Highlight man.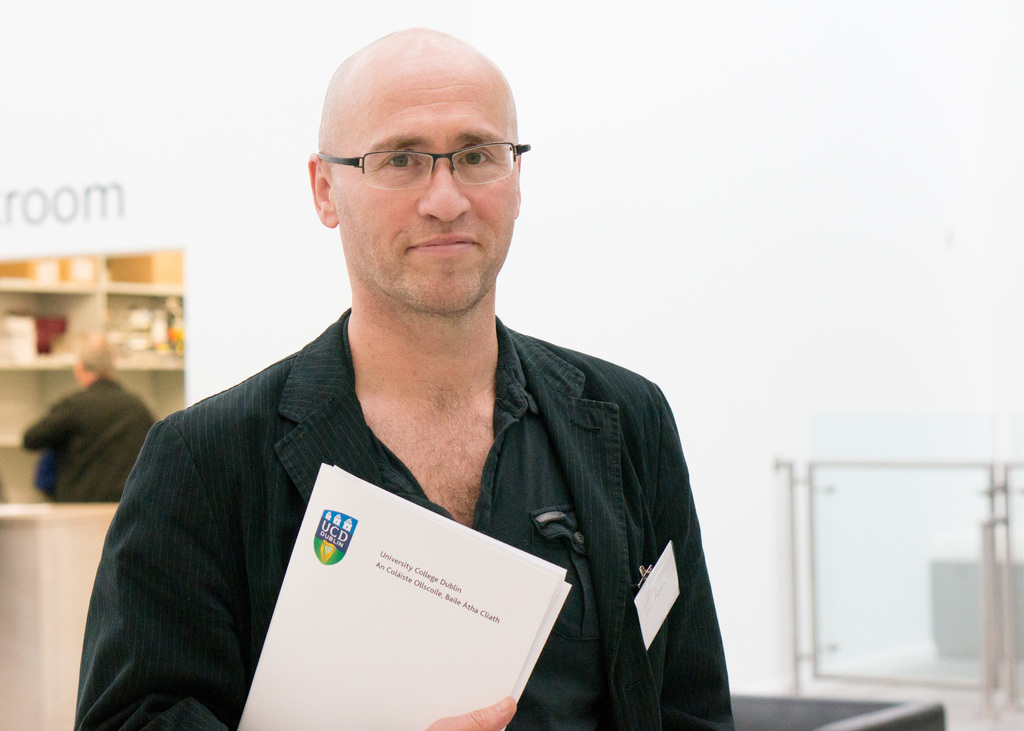
Highlighted region: bbox=(96, 24, 769, 730).
